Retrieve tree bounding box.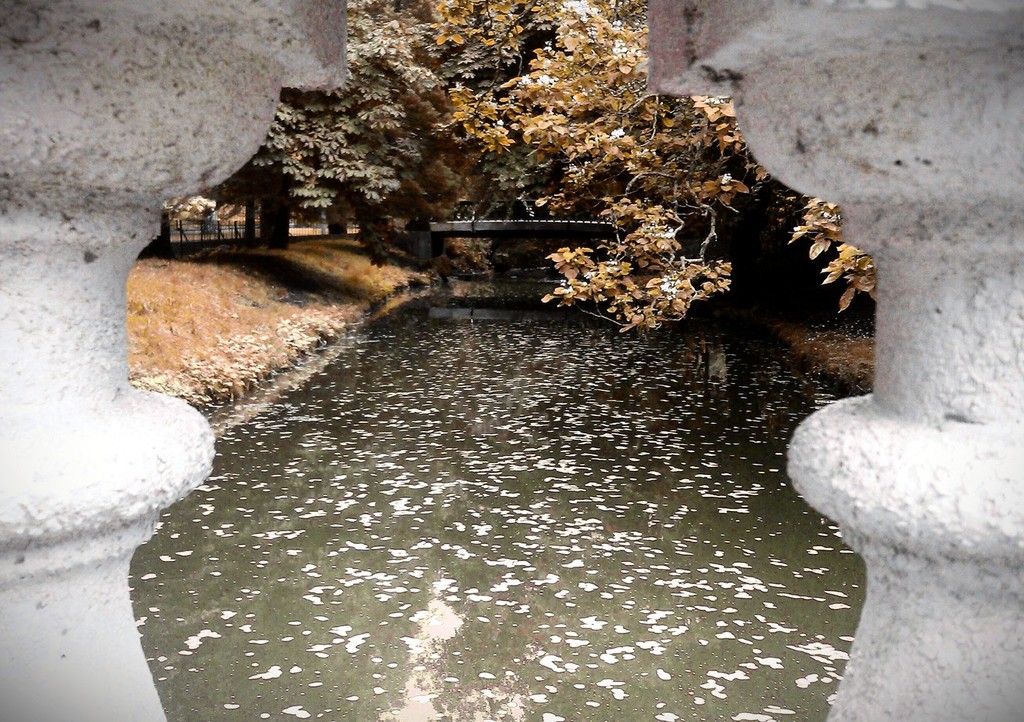
Bounding box: rect(432, 0, 878, 337).
